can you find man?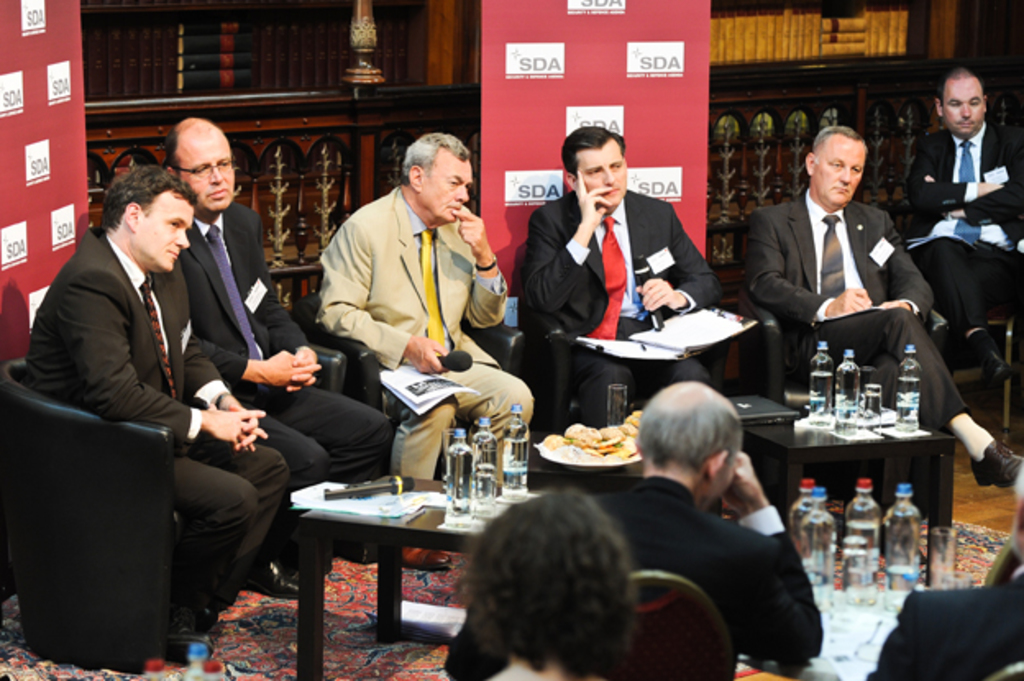
Yes, bounding box: 899, 69, 1022, 386.
